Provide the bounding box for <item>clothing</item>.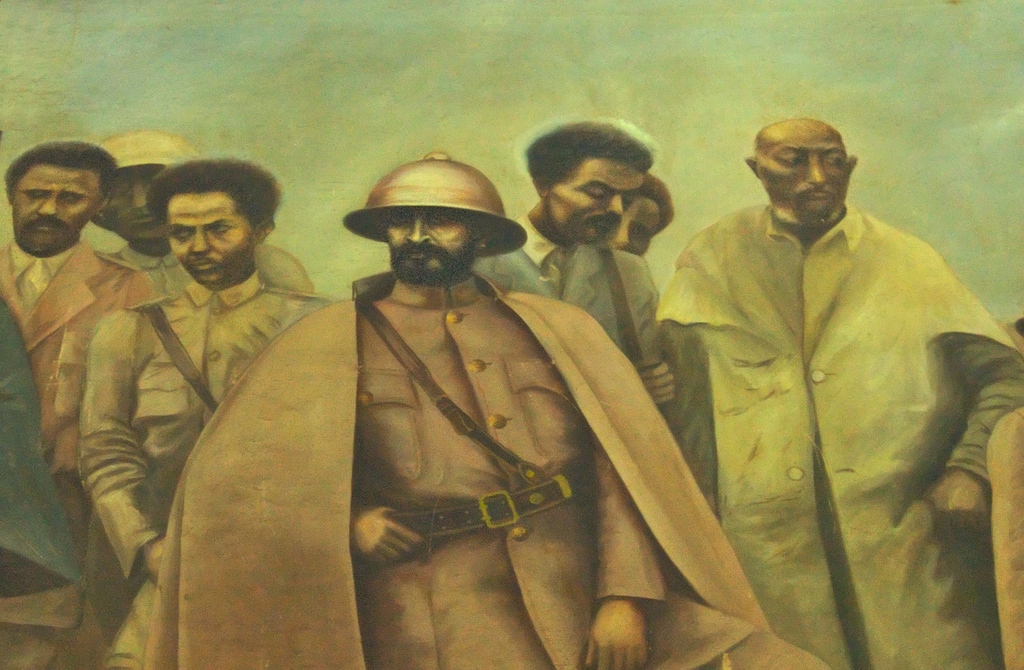
x1=0 y1=234 x2=123 y2=513.
